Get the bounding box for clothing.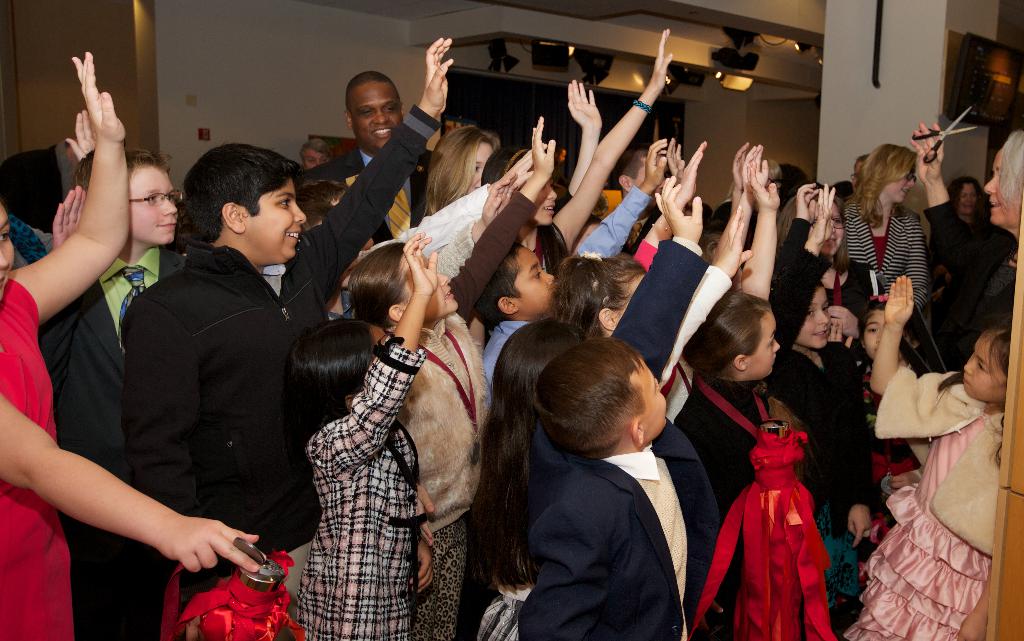
detection(303, 130, 424, 244).
